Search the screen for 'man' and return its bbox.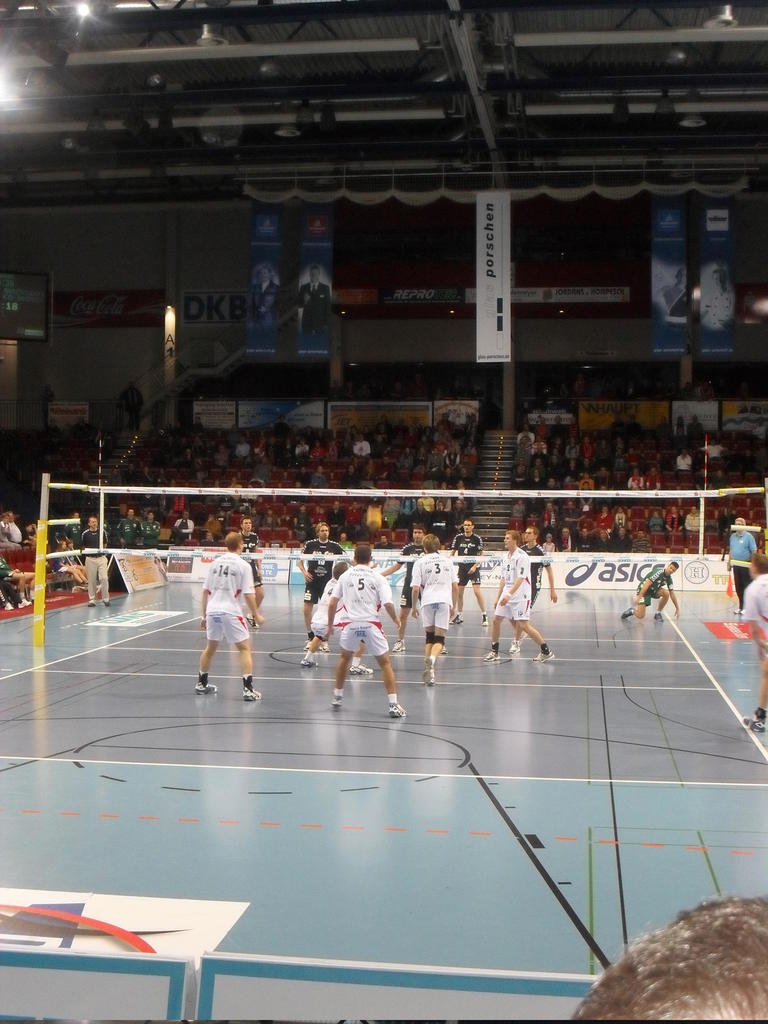
Found: rect(569, 897, 767, 1023).
